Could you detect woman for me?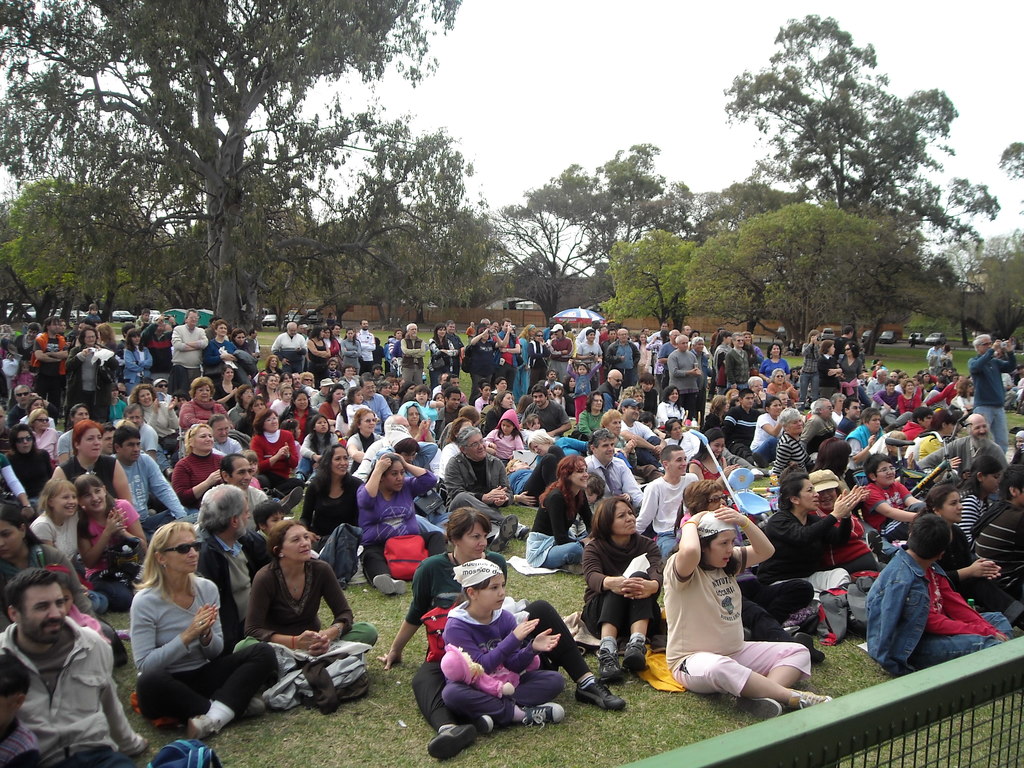
Detection result: region(763, 369, 801, 399).
